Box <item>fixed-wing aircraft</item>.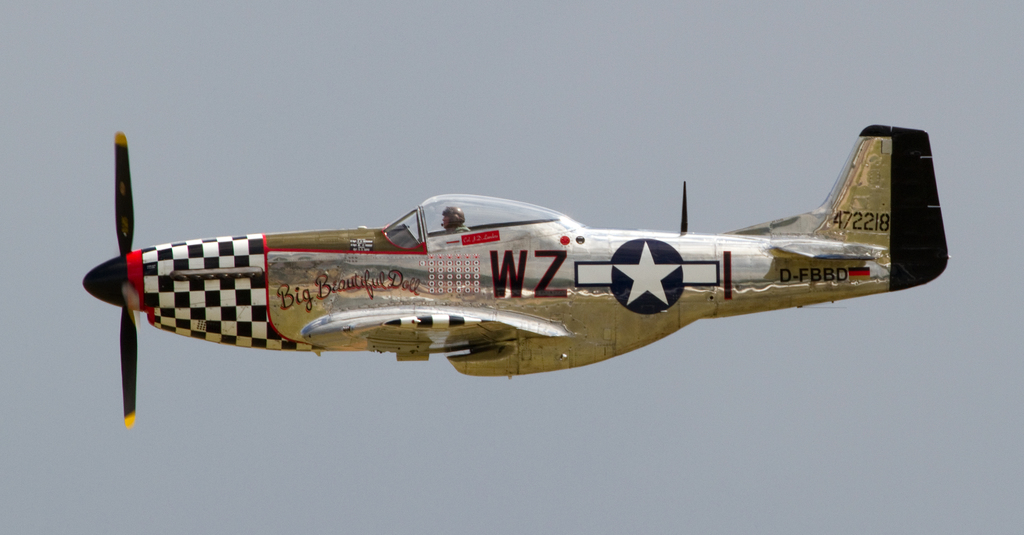
x1=83 y1=126 x2=952 y2=424.
